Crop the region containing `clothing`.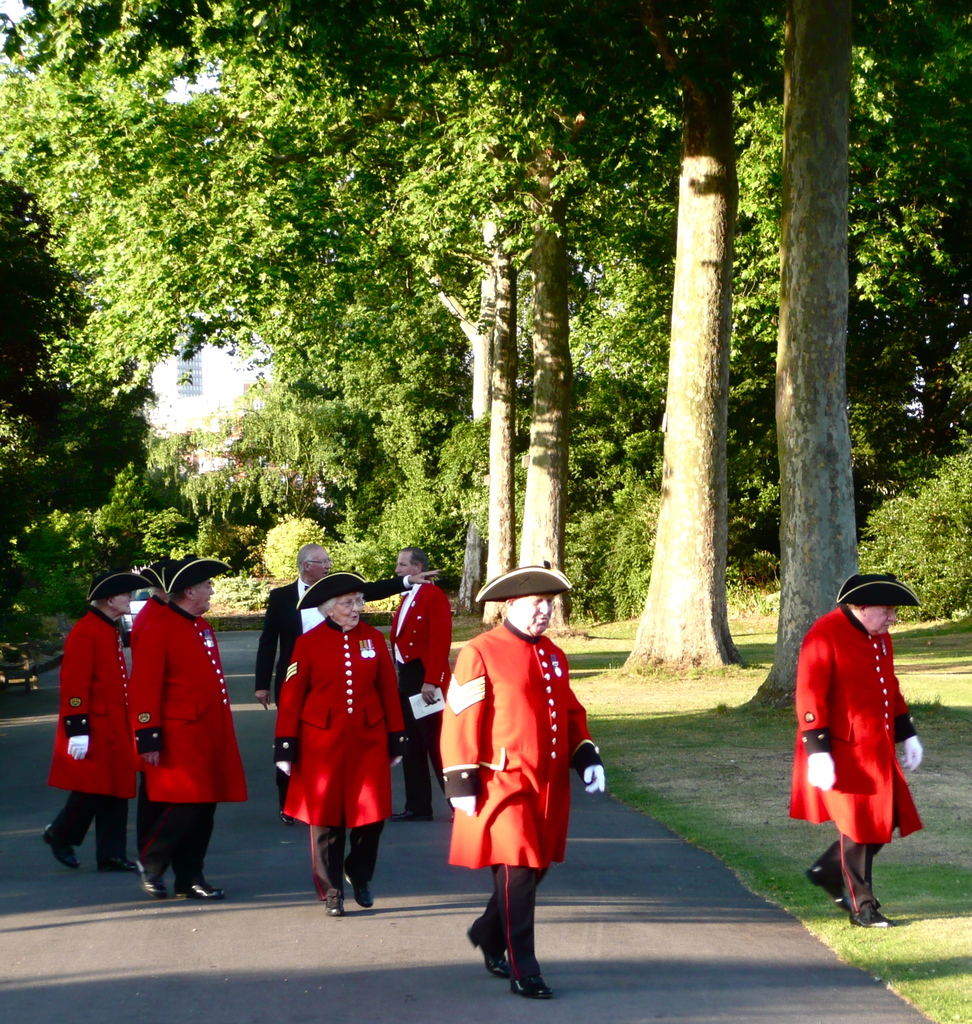
Crop region: 127:595:172:669.
